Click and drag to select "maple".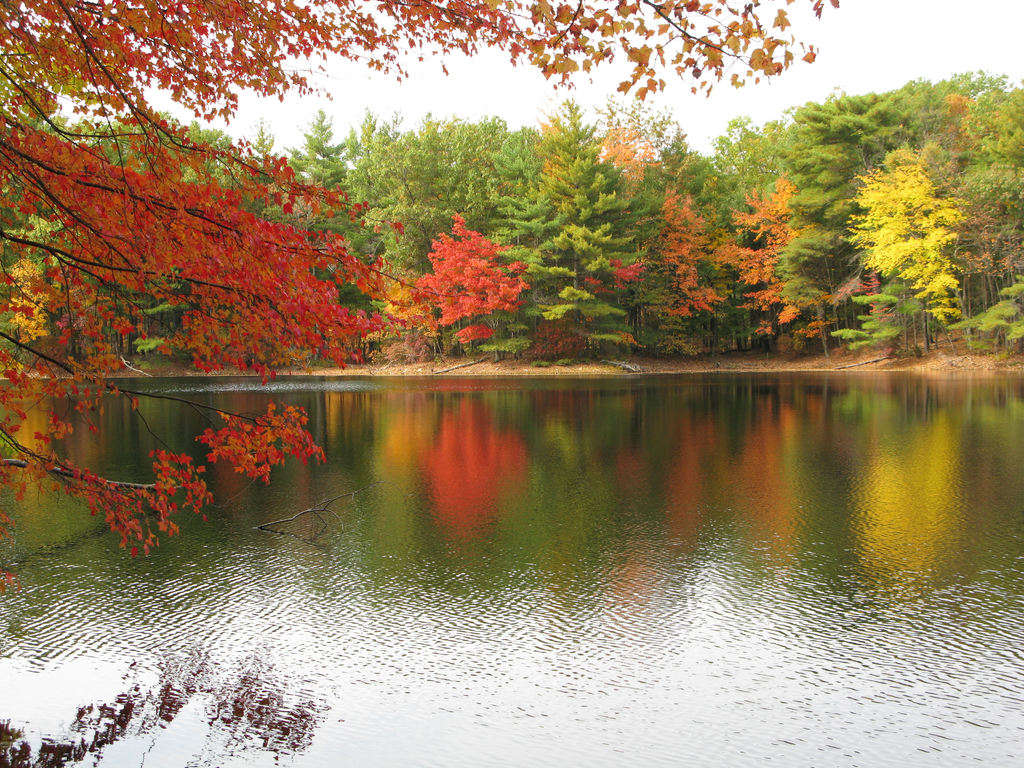
Selection: rect(515, 100, 647, 365).
